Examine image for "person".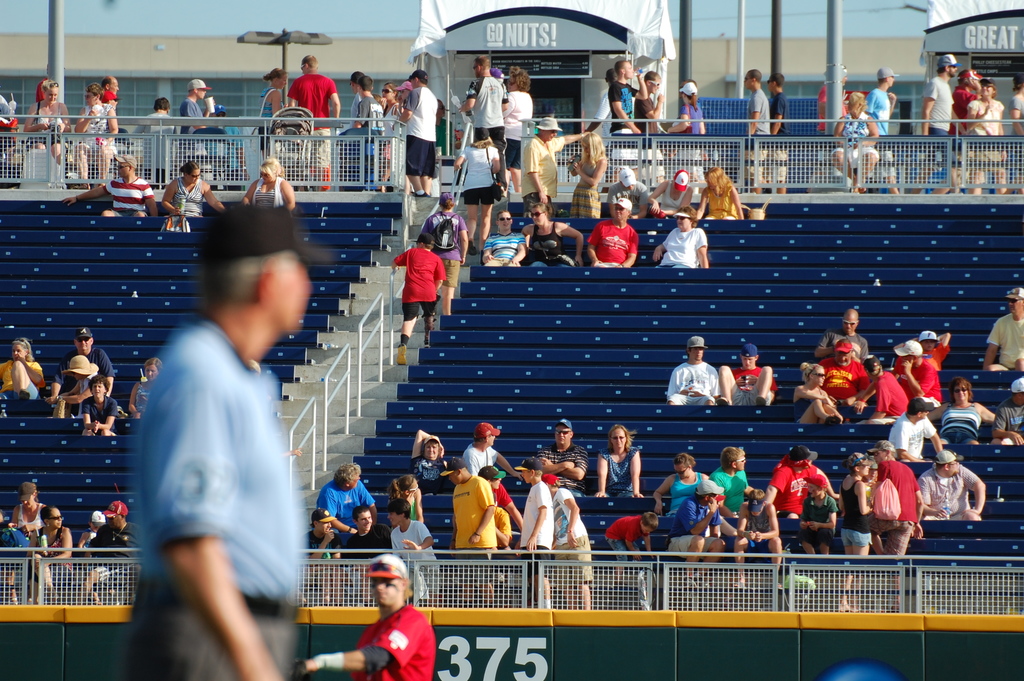
Examination result: left=0, top=335, right=42, bottom=402.
